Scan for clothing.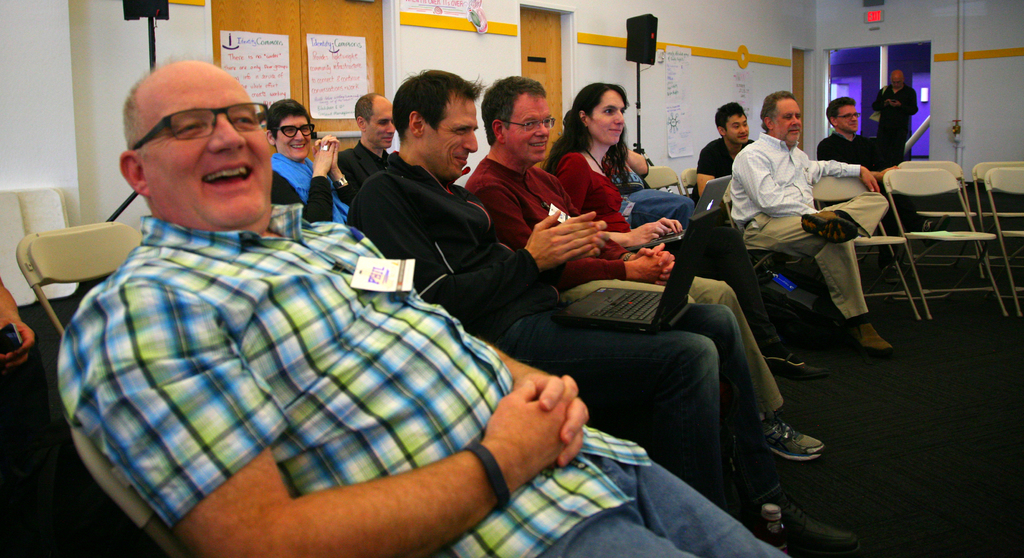
Scan result: detection(872, 83, 917, 163).
